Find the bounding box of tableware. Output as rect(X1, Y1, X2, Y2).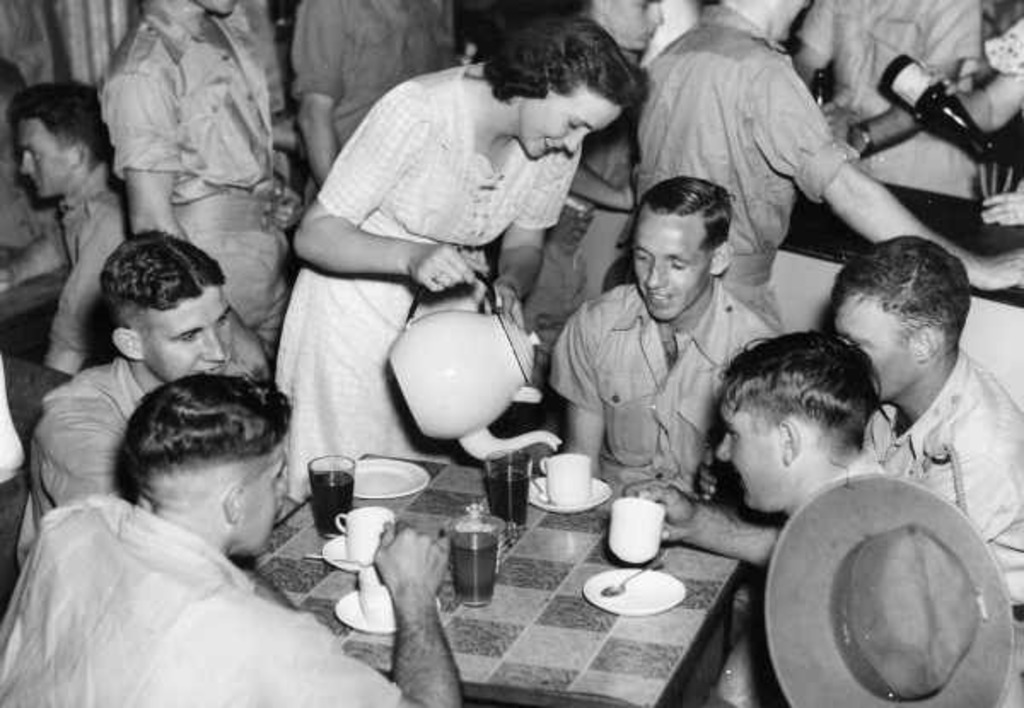
rect(606, 496, 669, 556).
